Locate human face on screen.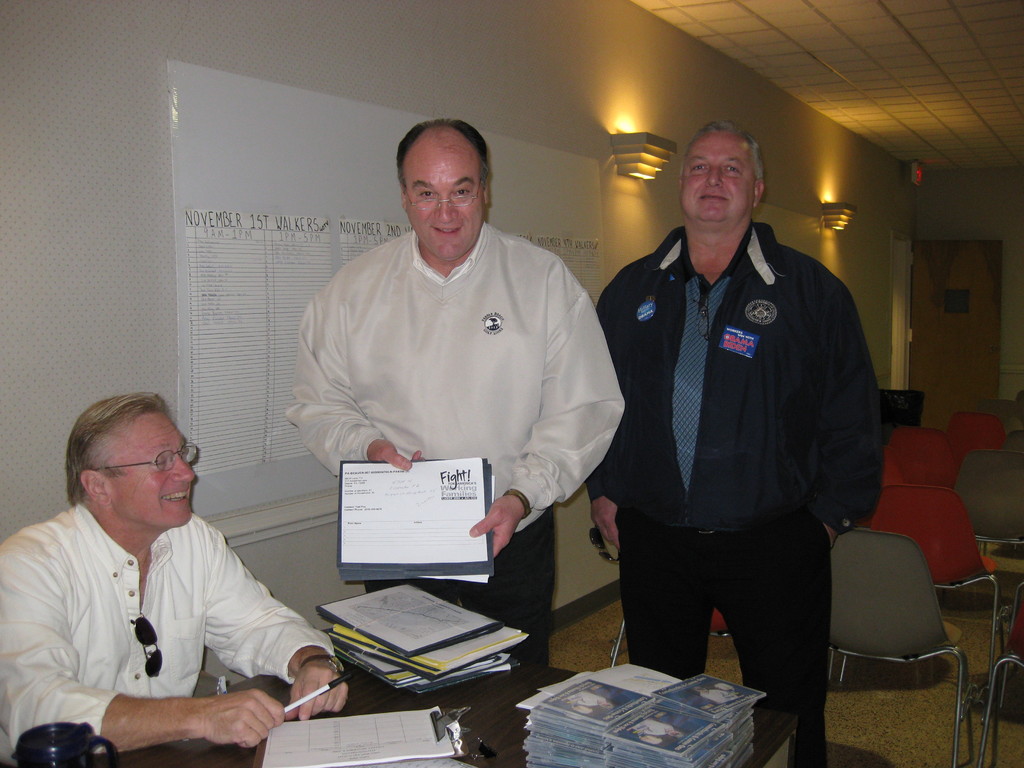
On screen at [402,134,483,263].
